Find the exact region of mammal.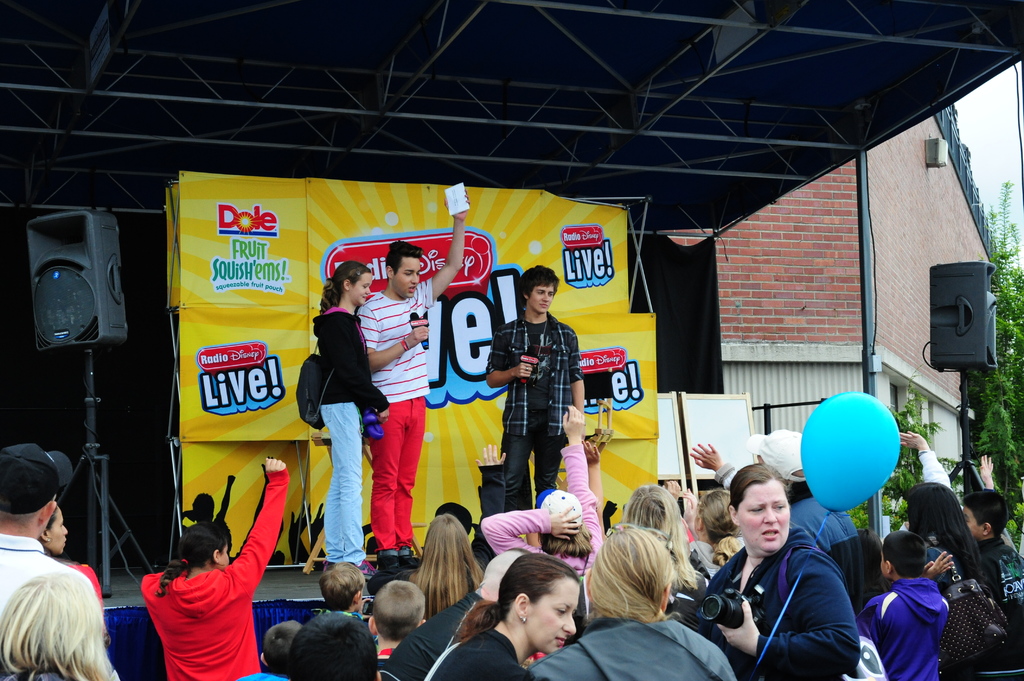
Exact region: x1=490 y1=266 x2=583 y2=506.
